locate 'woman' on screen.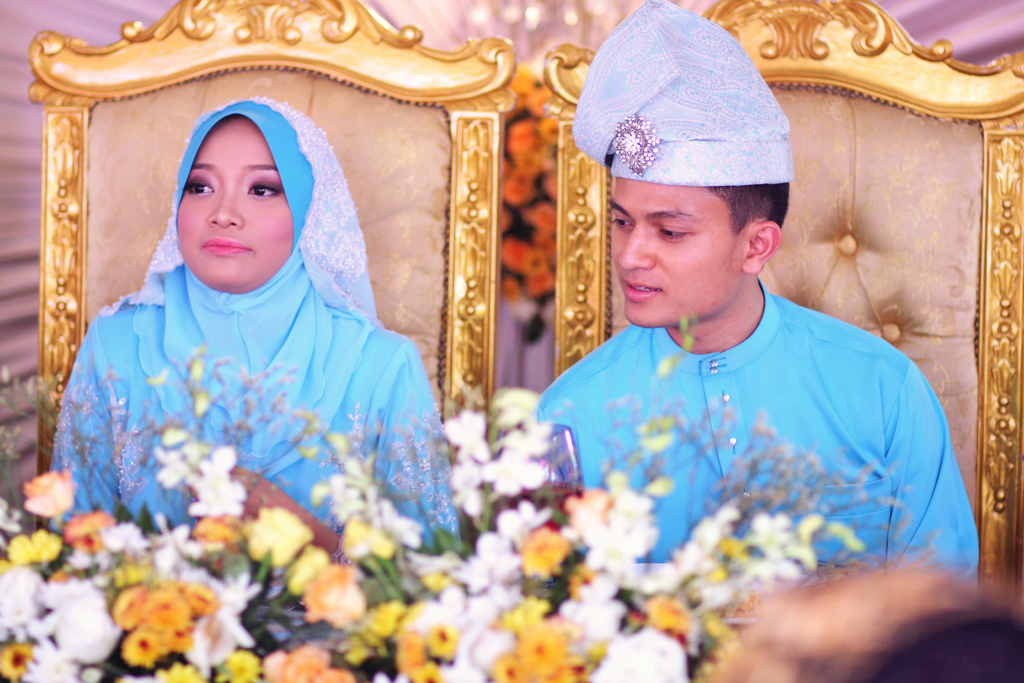
On screen at (left=52, top=56, right=445, bottom=550).
